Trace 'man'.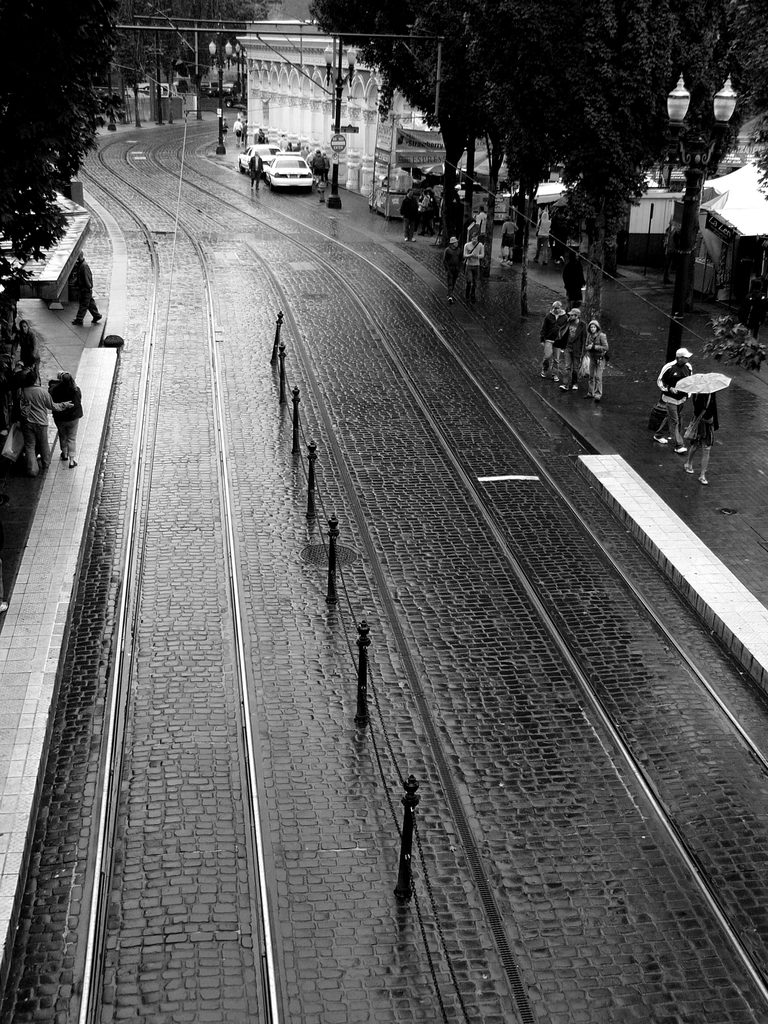
Traced to <region>442, 235, 464, 303</region>.
